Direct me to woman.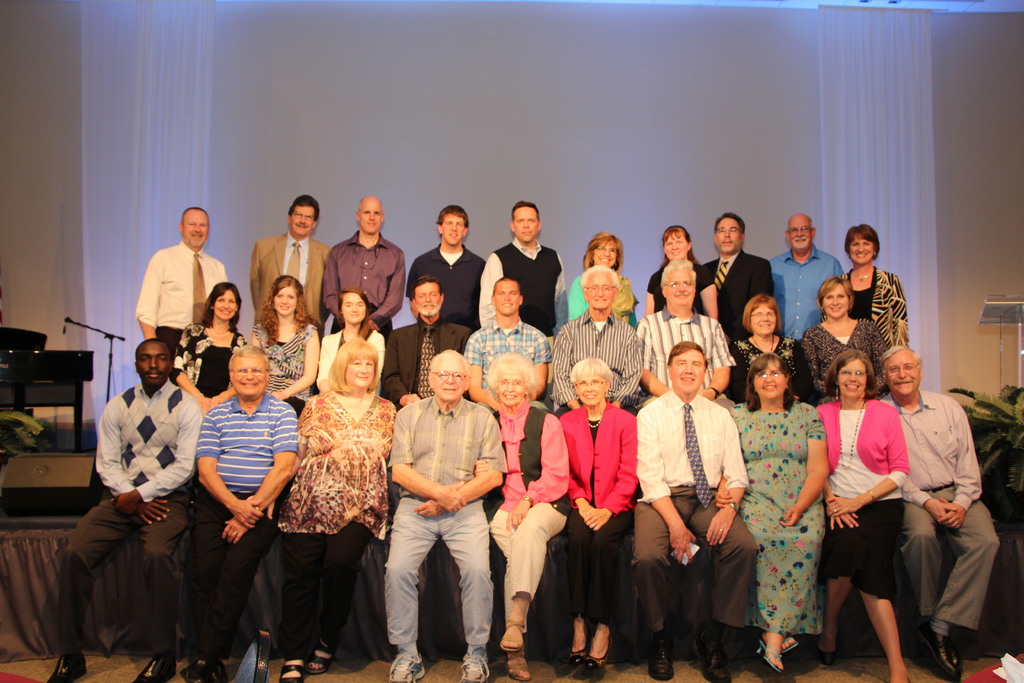
Direction: l=557, t=355, r=642, b=682.
